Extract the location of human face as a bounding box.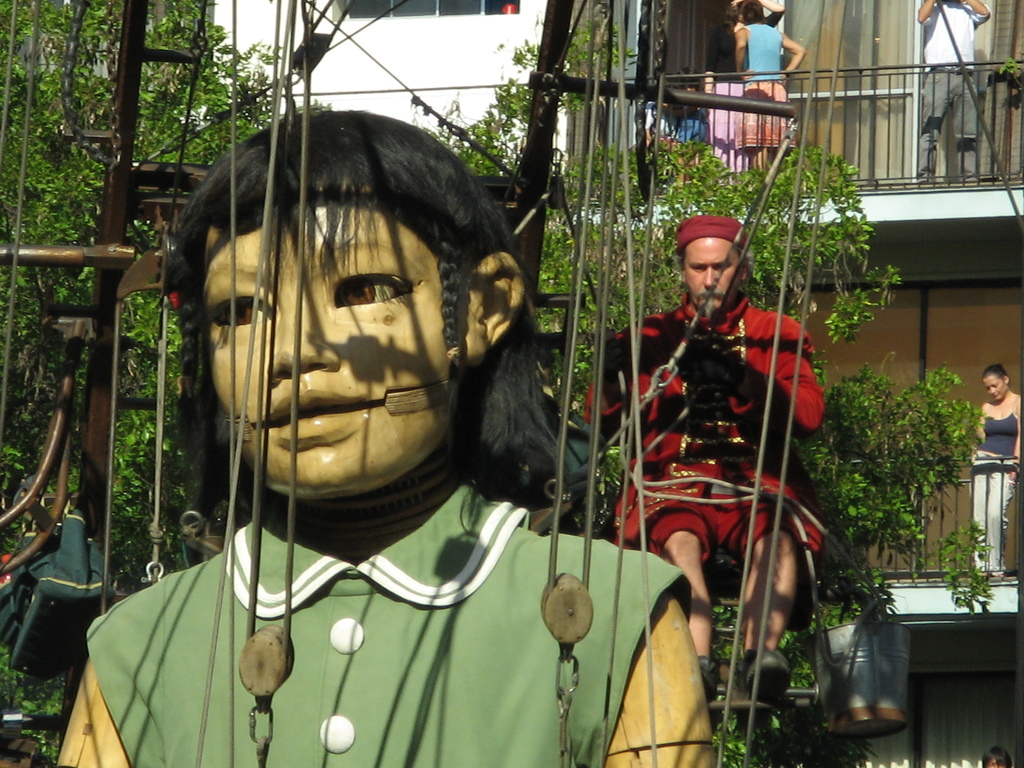
[984, 374, 1005, 401].
